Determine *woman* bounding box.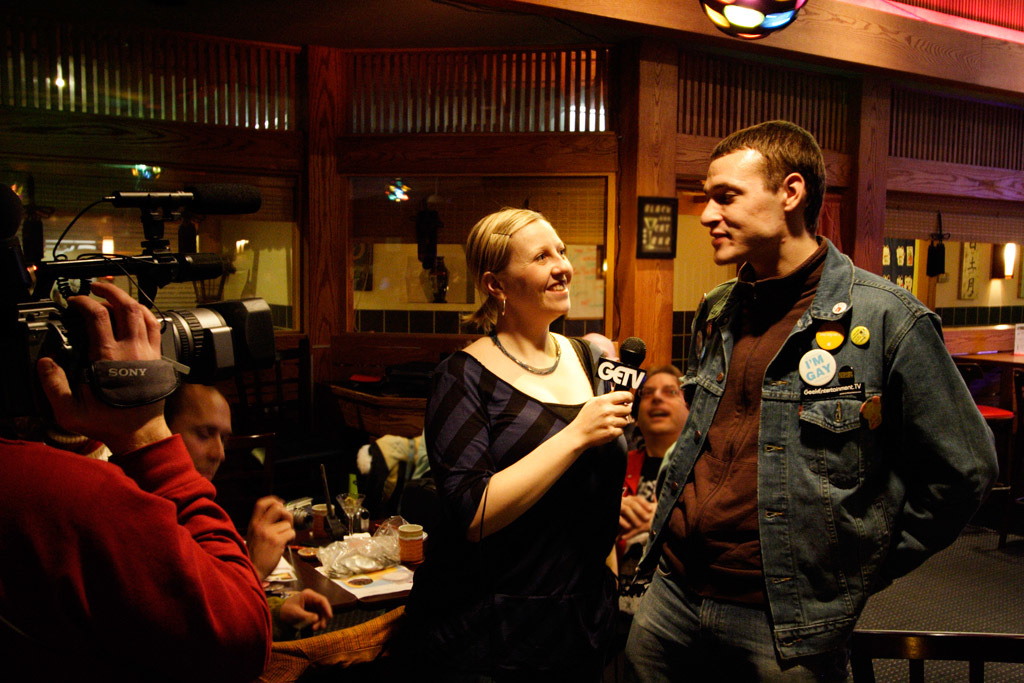
Determined: <region>431, 186, 623, 682</region>.
